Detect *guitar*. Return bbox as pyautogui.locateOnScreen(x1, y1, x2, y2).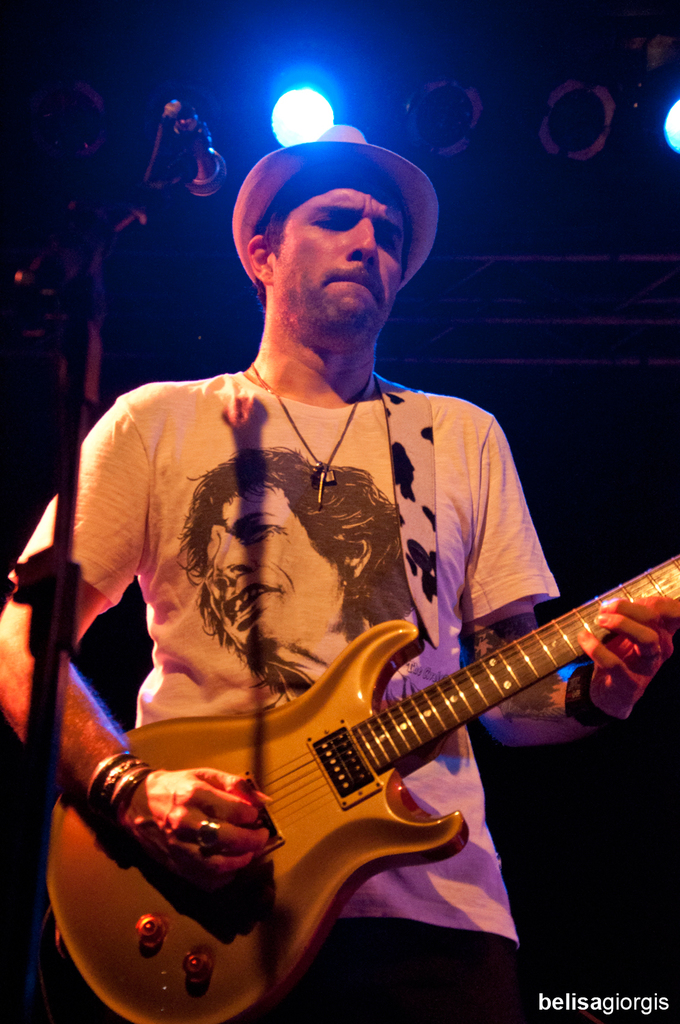
pyautogui.locateOnScreen(67, 551, 639, 995).
